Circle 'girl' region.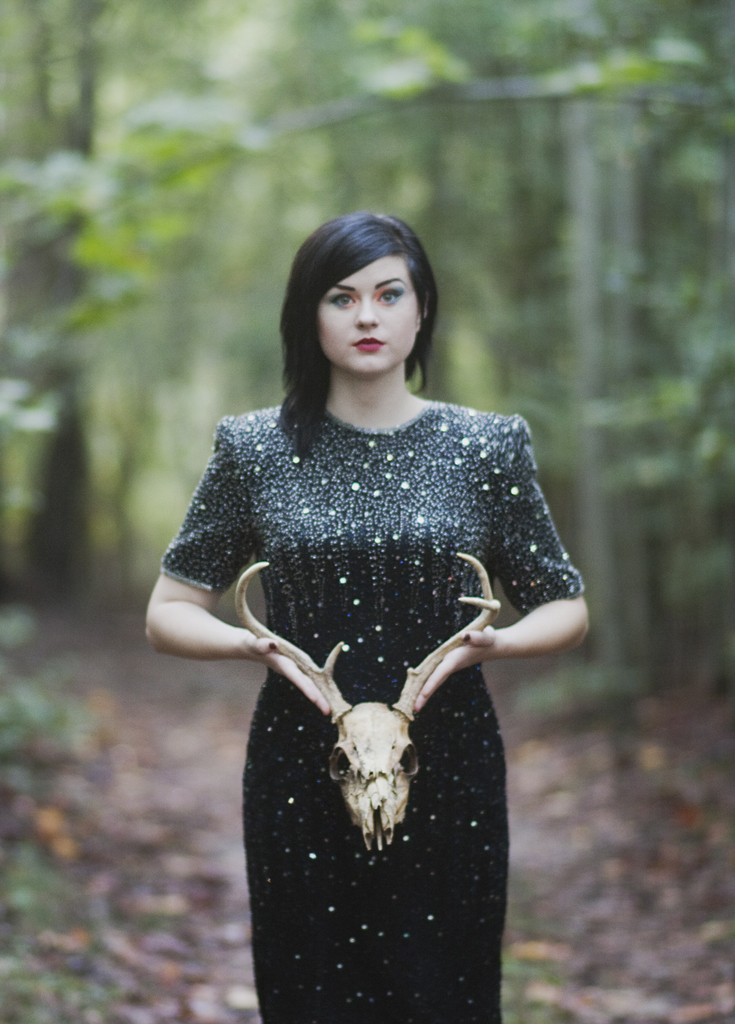
Region: [147,214,594,1020].
